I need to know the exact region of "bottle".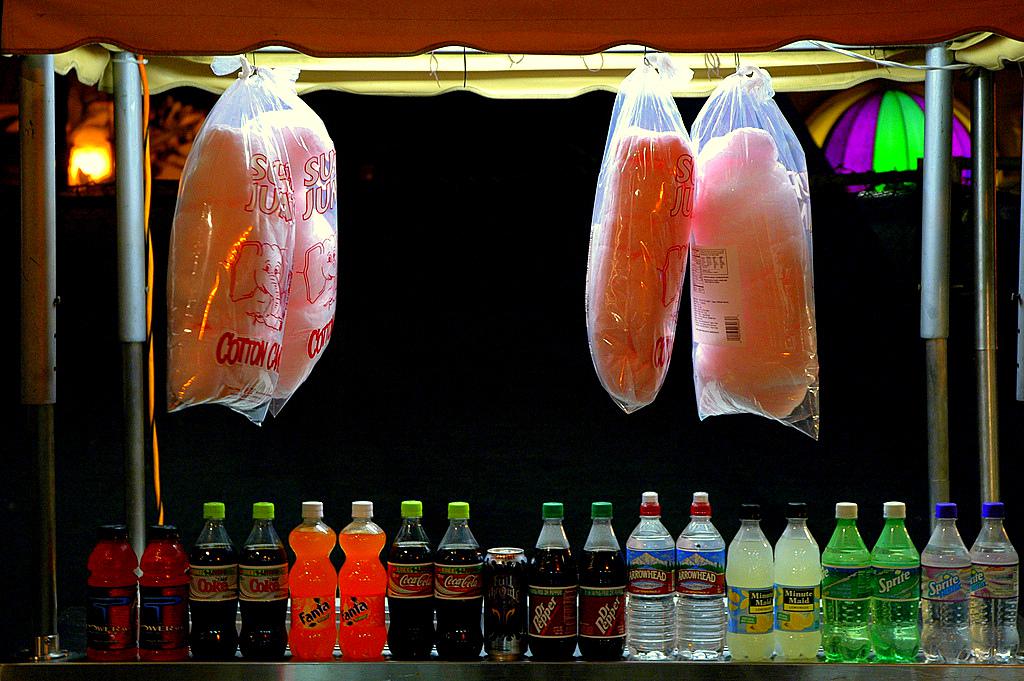
Region: bbox(187, 504, 237, 659).
